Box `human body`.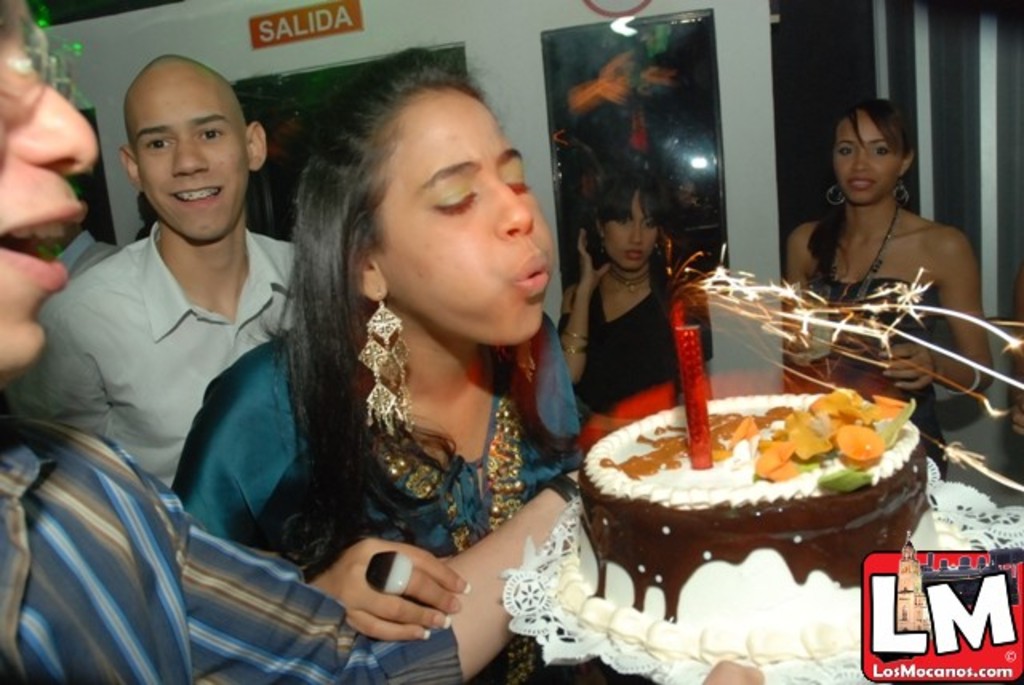
bbox=(0, 0, 763, 683).
